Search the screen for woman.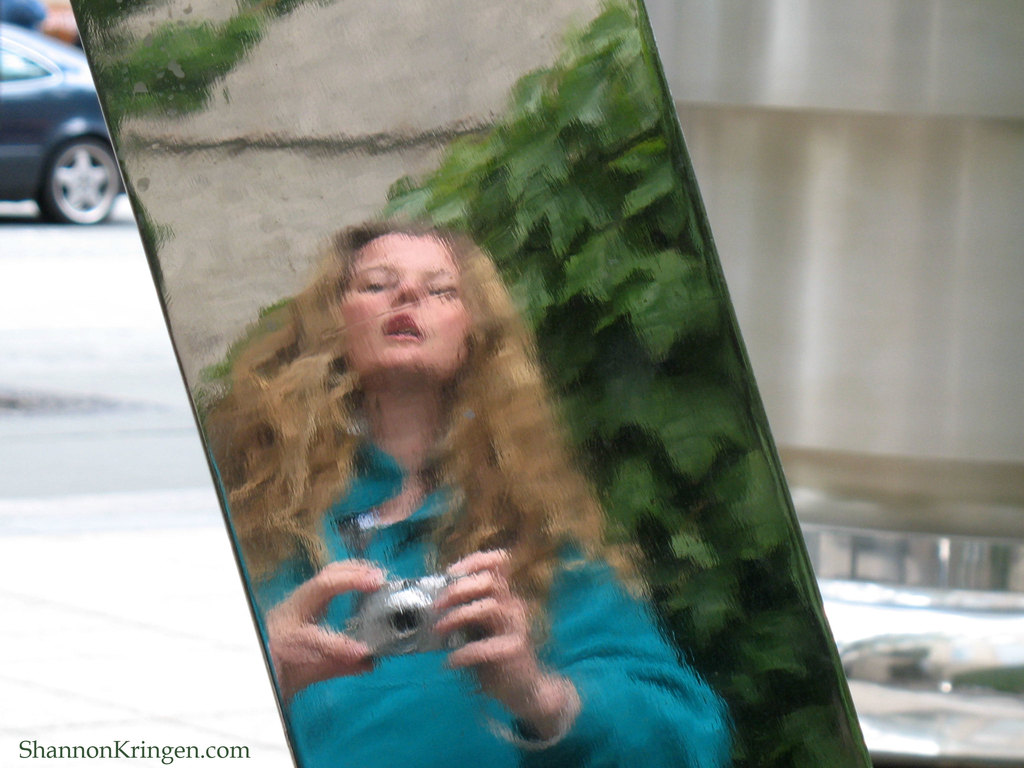
Found at select_region(188, 58, 689, 765).
